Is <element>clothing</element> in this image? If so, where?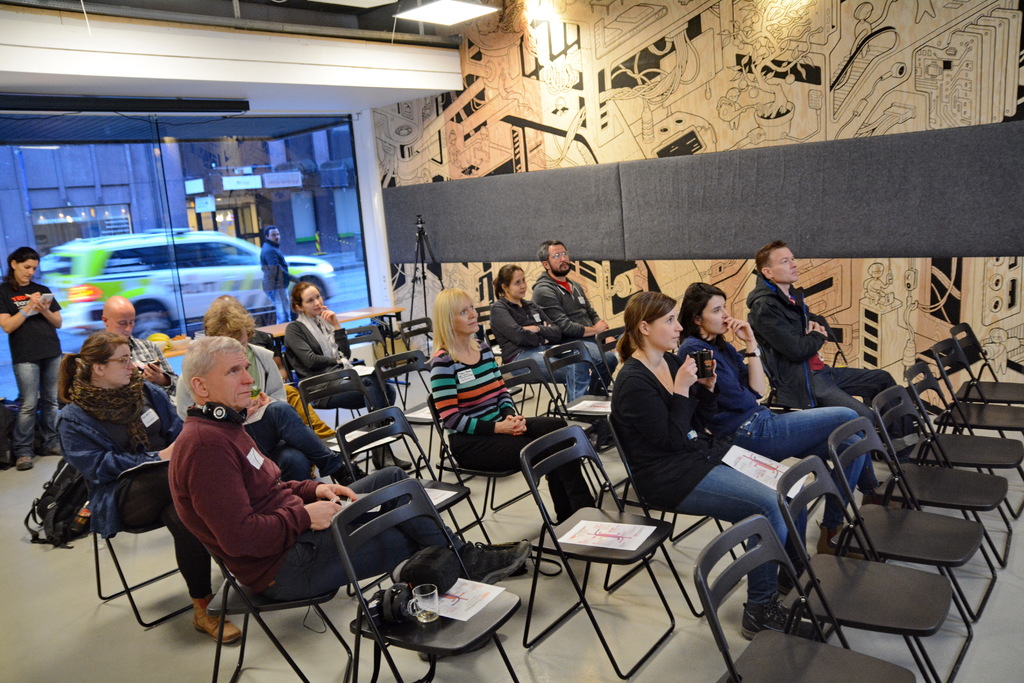
Yes, at {"left": 536, "top": 268, "right": 625, "bottom": 377}.
